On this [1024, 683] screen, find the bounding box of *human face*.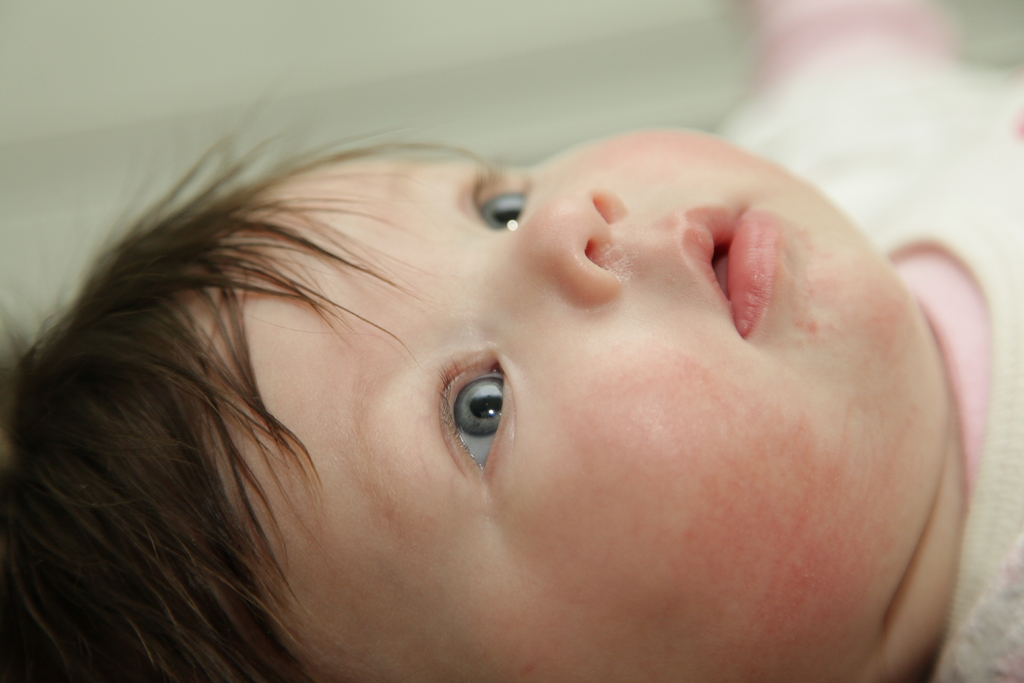
Bounding box: <box>181,127,952,682</box>.
